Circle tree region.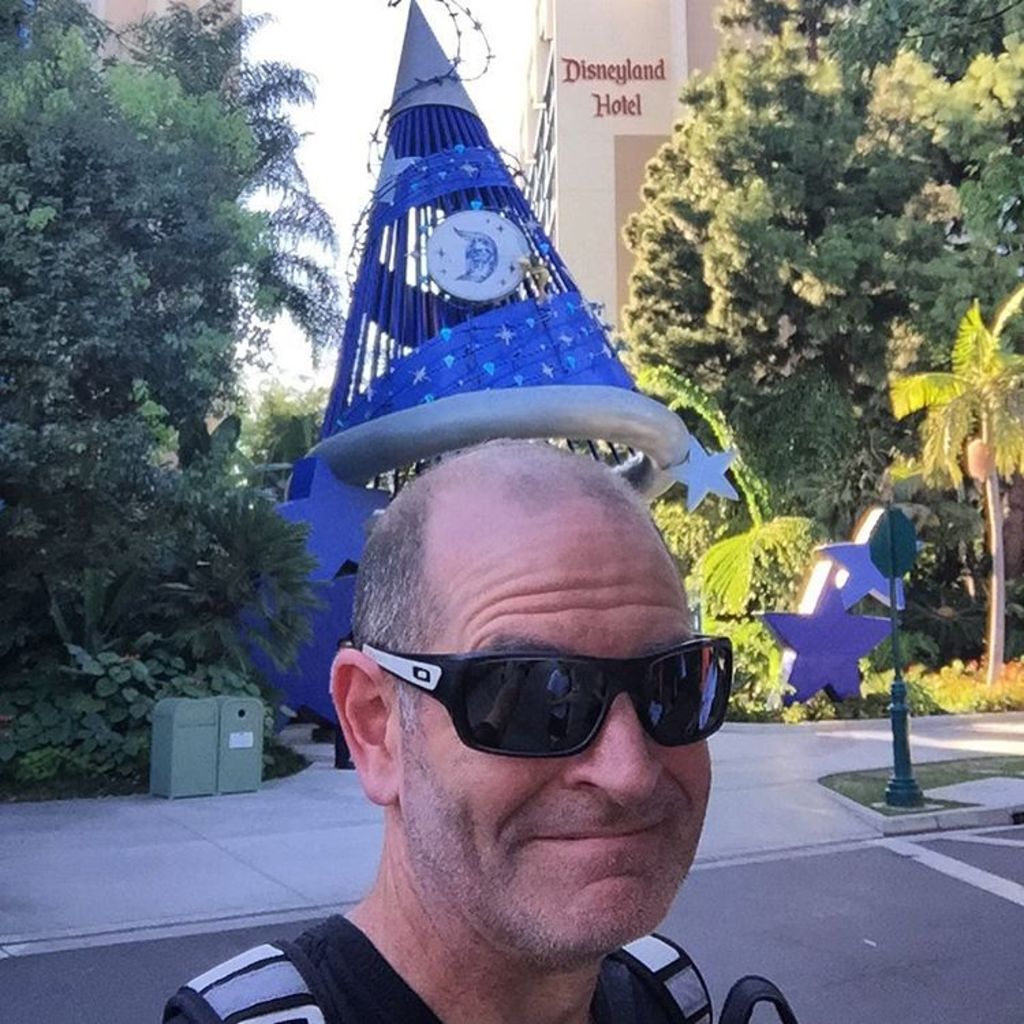
Region: locate(866, 269, 1023, 706).
